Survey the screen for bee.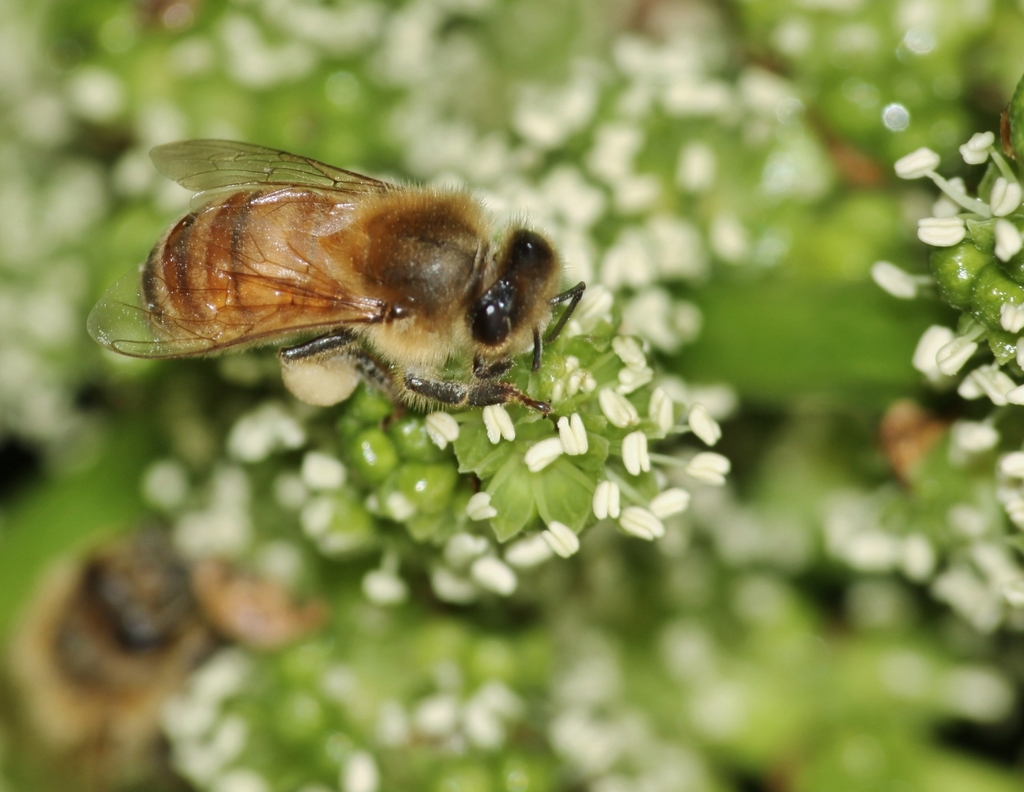
Survey found: locate(0, 505, 211, 791).
